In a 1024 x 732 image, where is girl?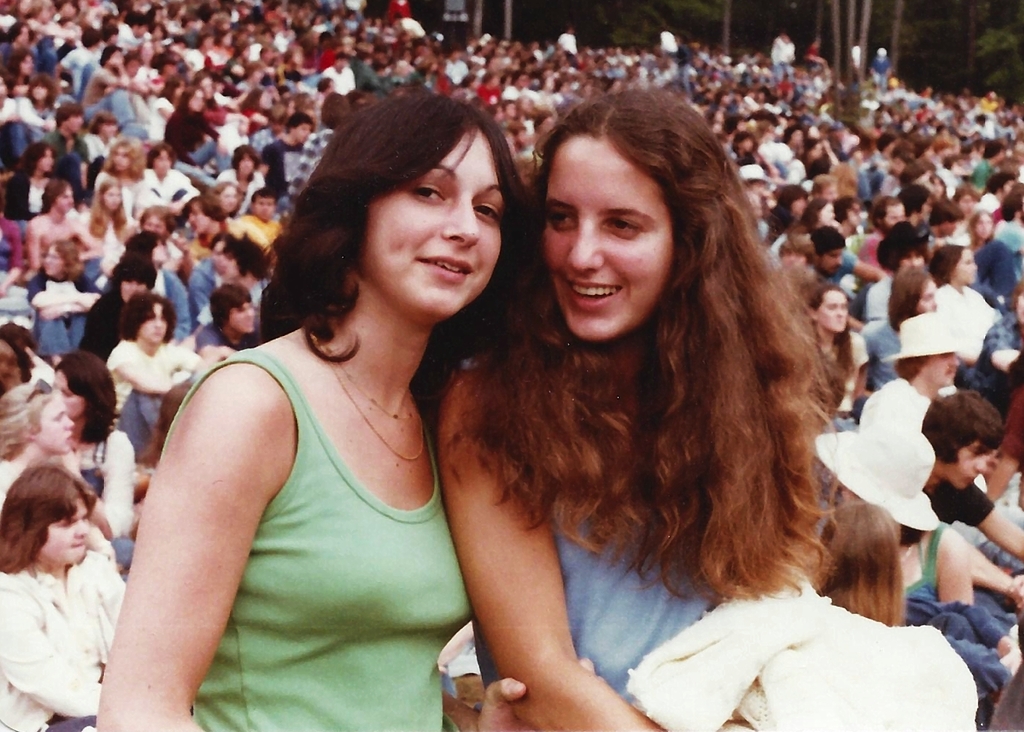
[15,69,61,145].
